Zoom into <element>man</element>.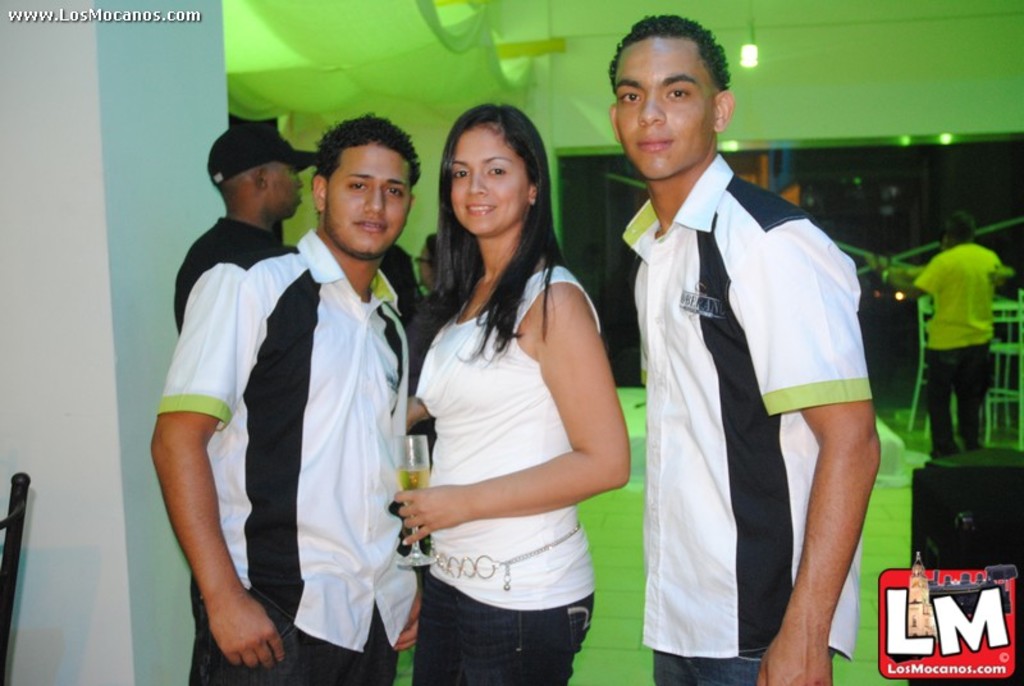
Zoom target: x1=609 y1=8 x2=876 y2=685.
